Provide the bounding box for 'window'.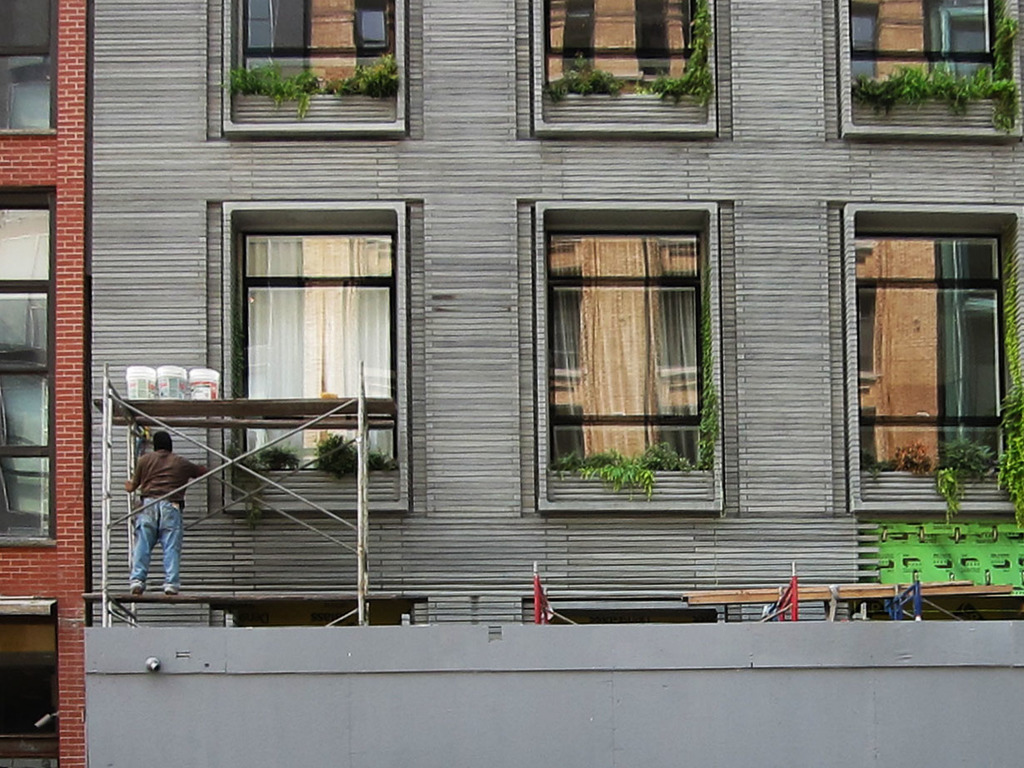
0:0:66:143.
